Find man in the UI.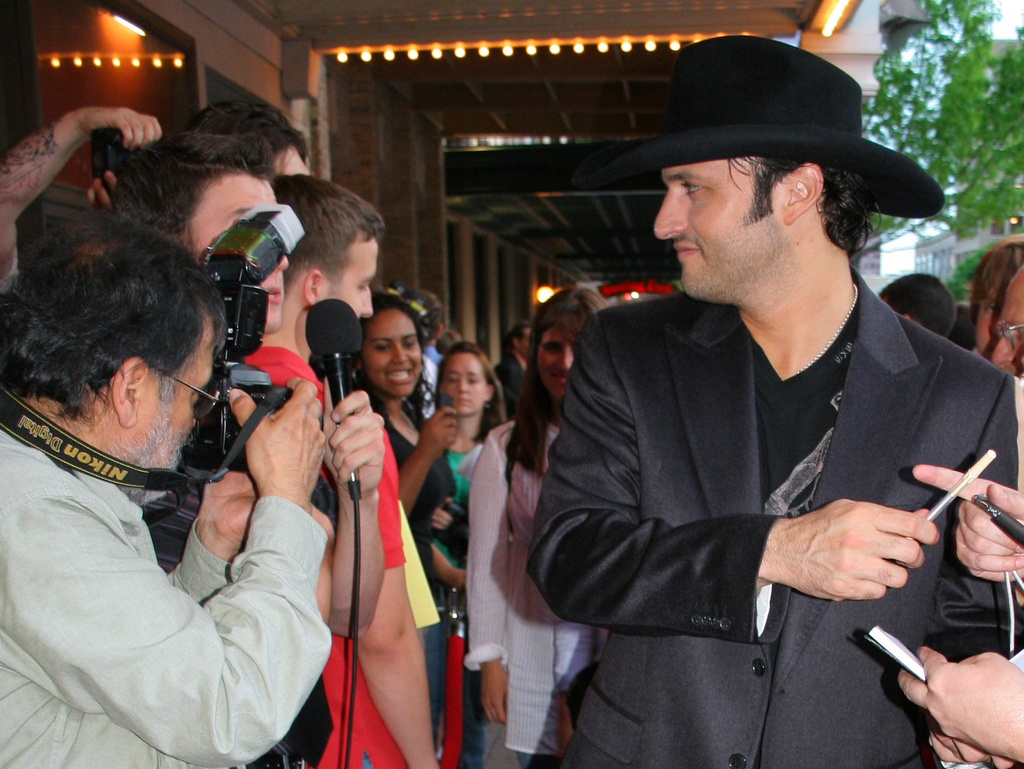
UI element at locate(504, 52, 1002, 756).
